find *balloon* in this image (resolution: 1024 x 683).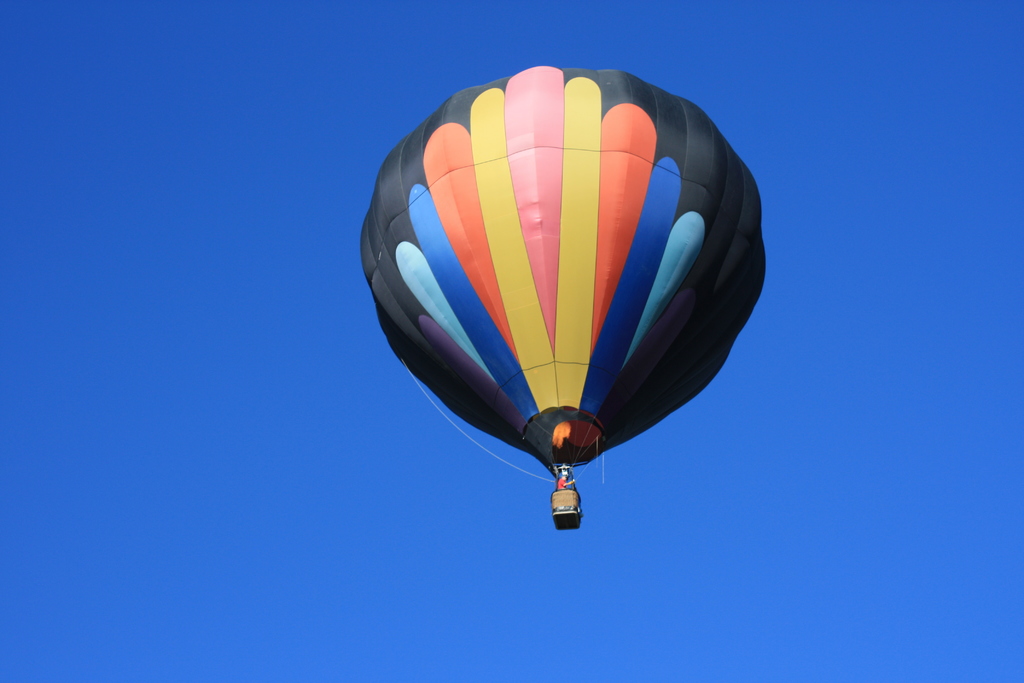
box(364, 65, 769, 469).
